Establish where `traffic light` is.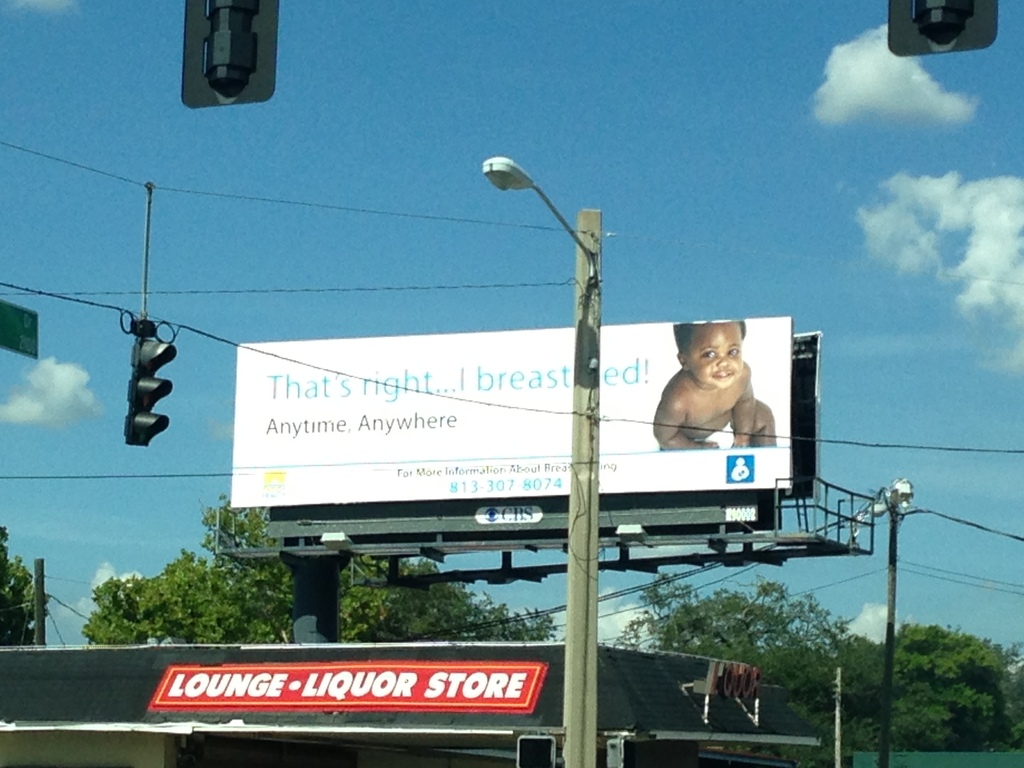
Established at <box>887,0,999,58</box>.
